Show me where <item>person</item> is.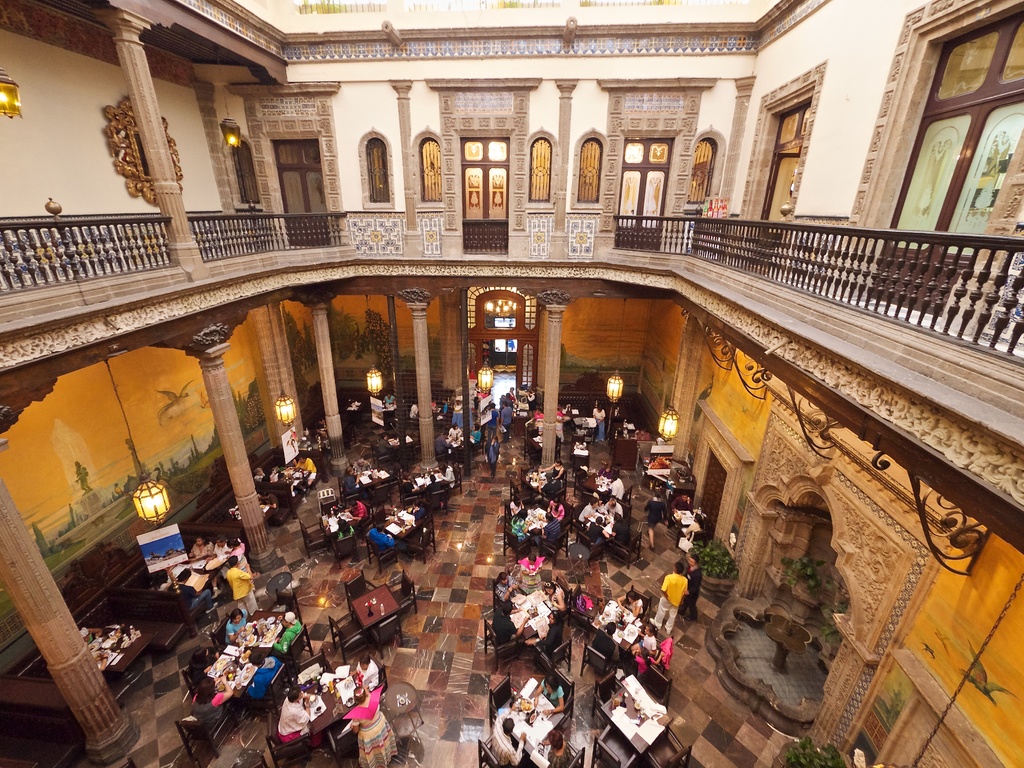
<item>person</item> is at BBox(223, 614, 242, 634).
